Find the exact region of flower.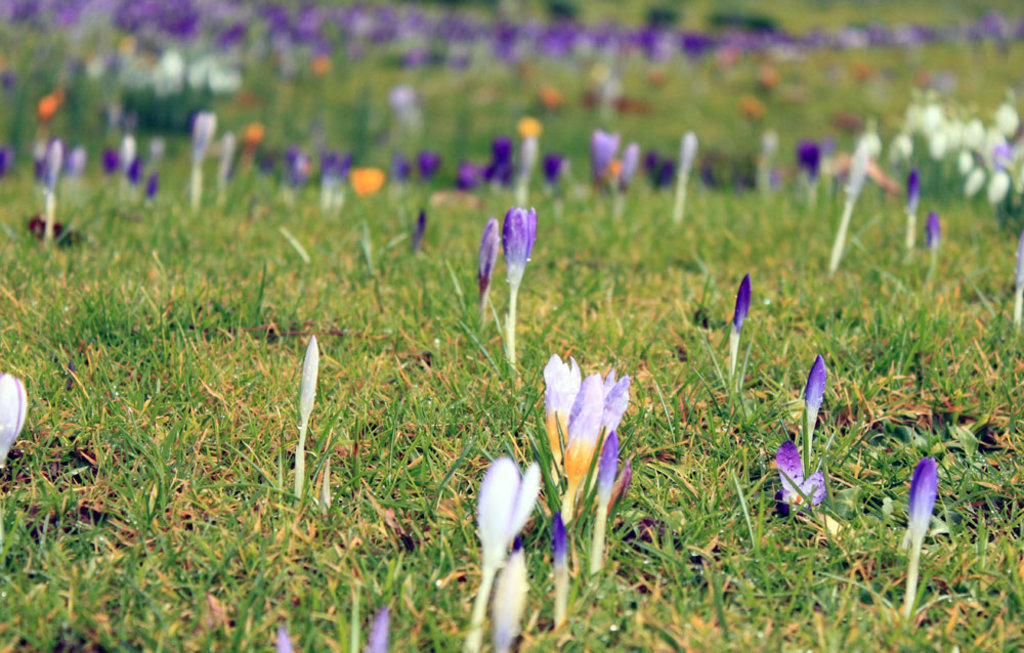
Exact region: 473,213,497,299.
